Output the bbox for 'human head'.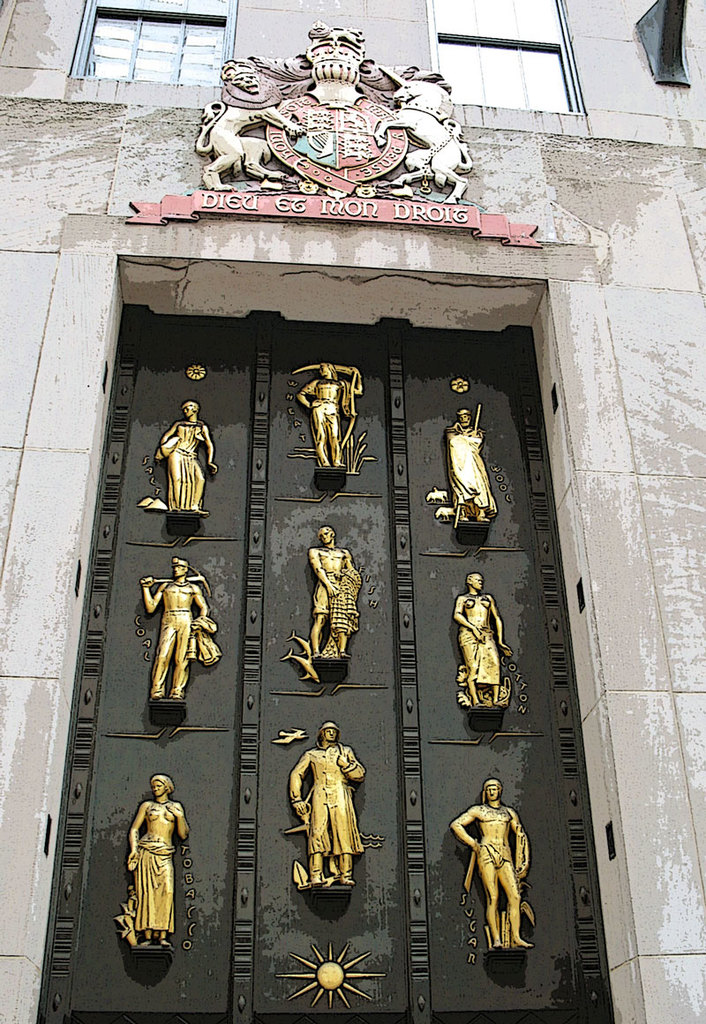
[left=318, top=524, right=334, bottom=544].
